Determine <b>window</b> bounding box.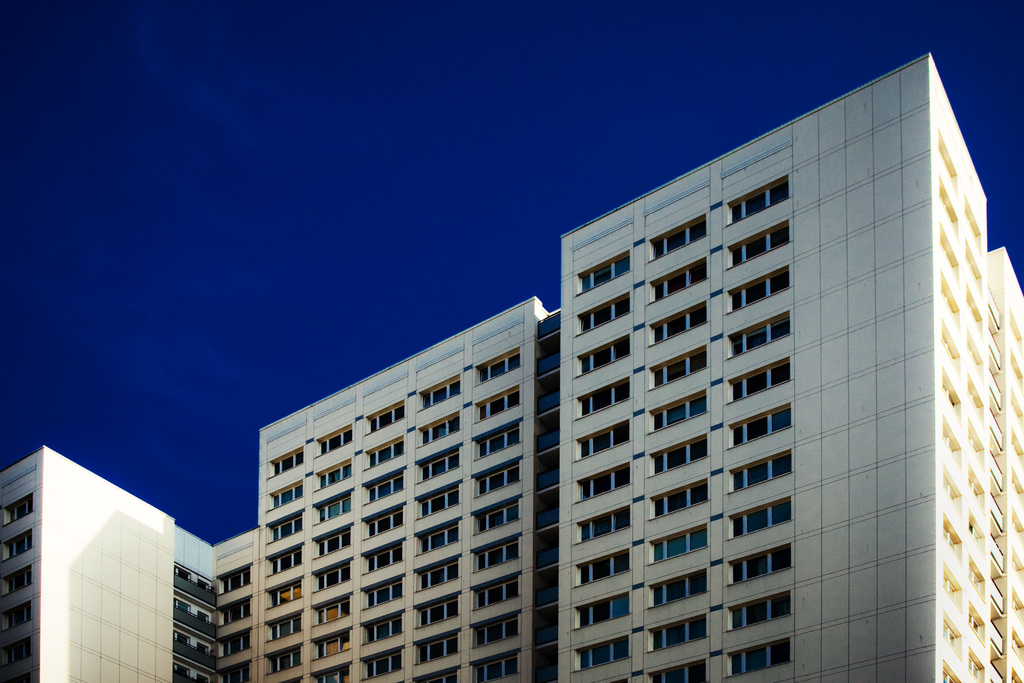
Determined: (462,654,522,682).
